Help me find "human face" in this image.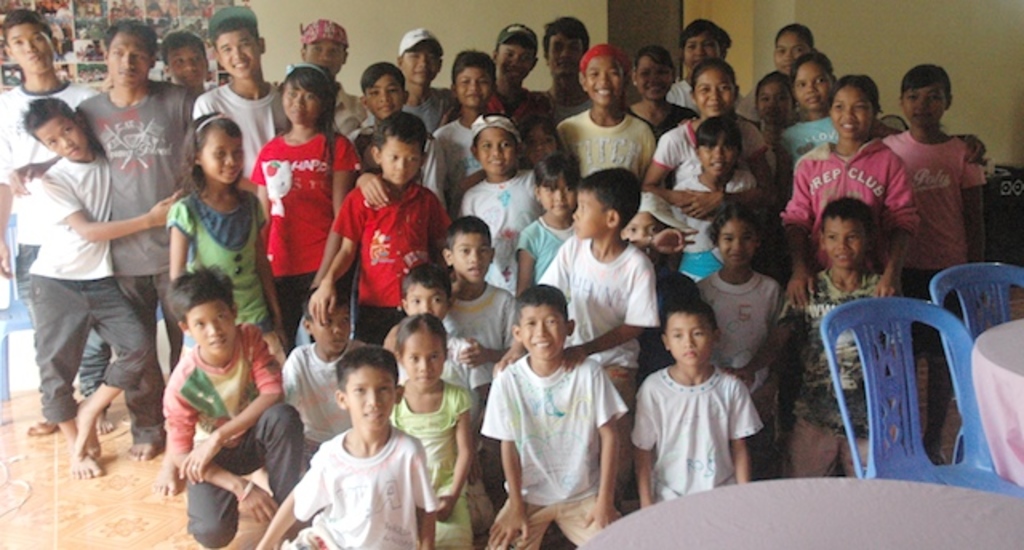
Found it: crop(829, 82, 877, 142).
